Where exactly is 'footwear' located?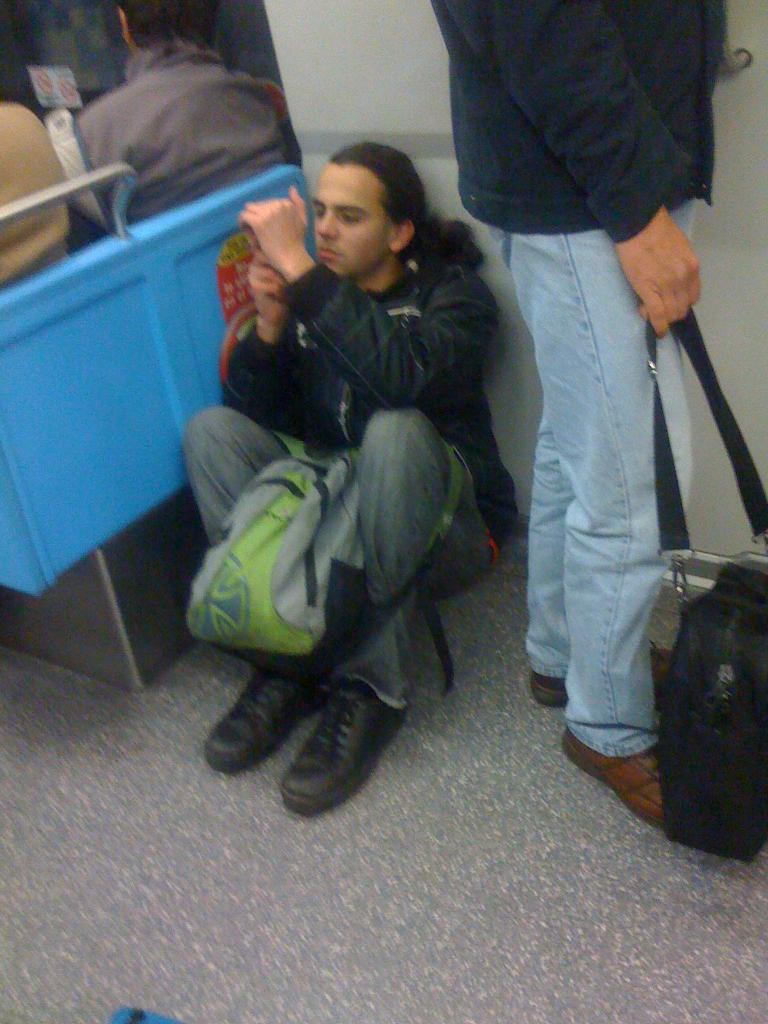
Its bounding box is 534, 641, 677, 705.
